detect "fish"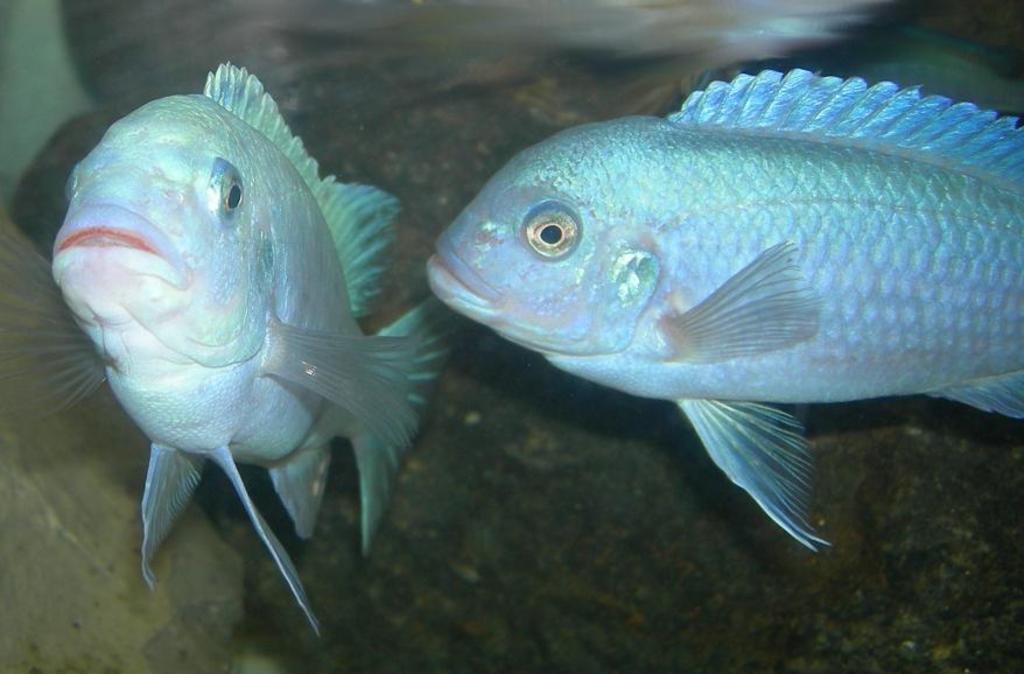
detection(0, 59, 476, 639)
